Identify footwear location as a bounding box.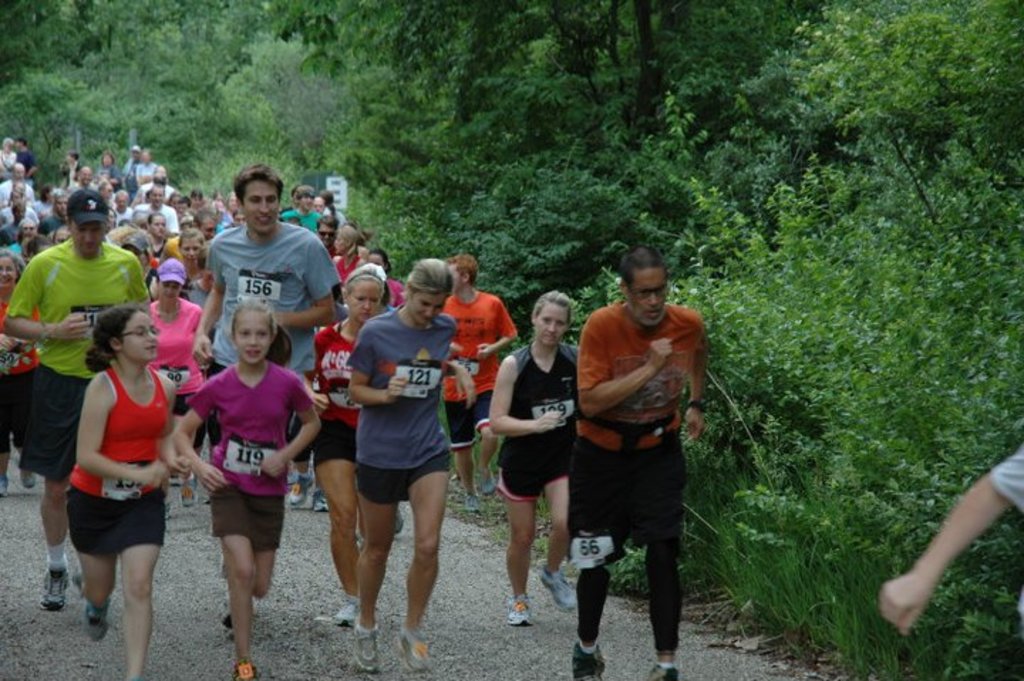
68, 567, 82, 589.
